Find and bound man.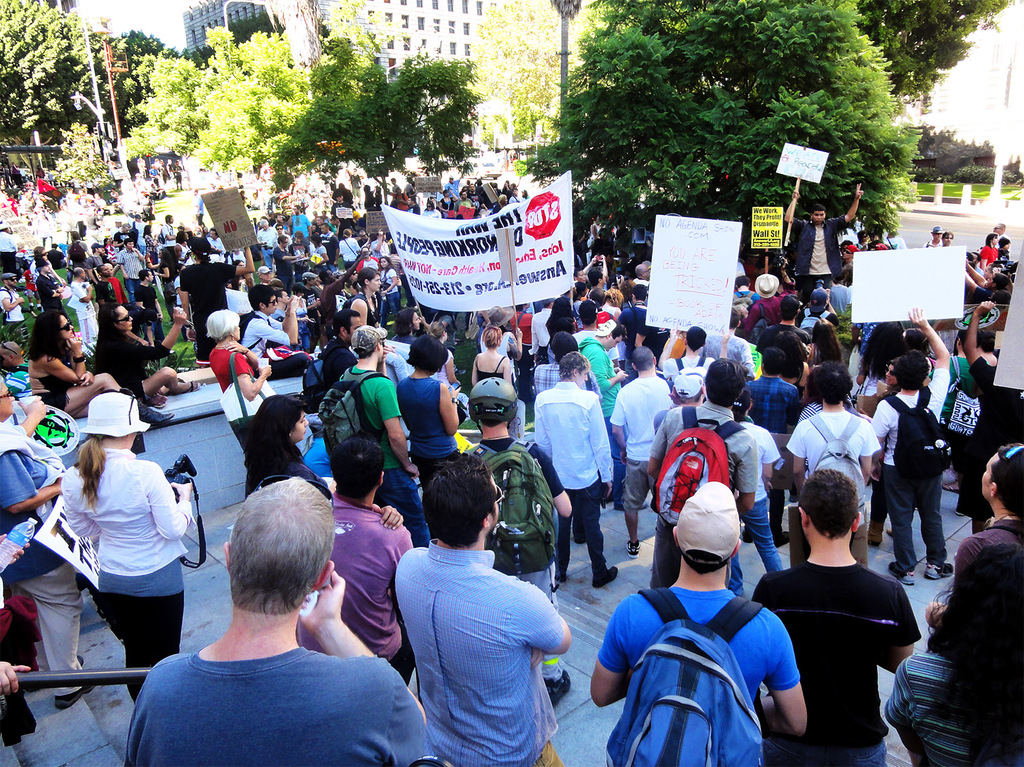
Bound: 528,349,616,585.
